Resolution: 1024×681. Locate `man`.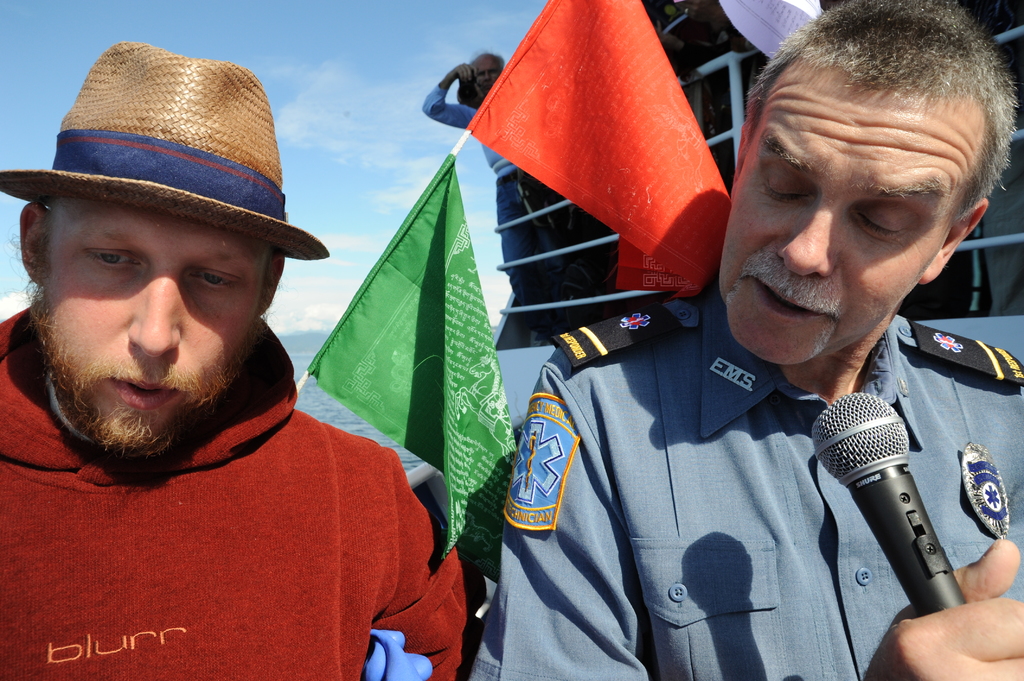
locate(471, 36, 1023, 676).
